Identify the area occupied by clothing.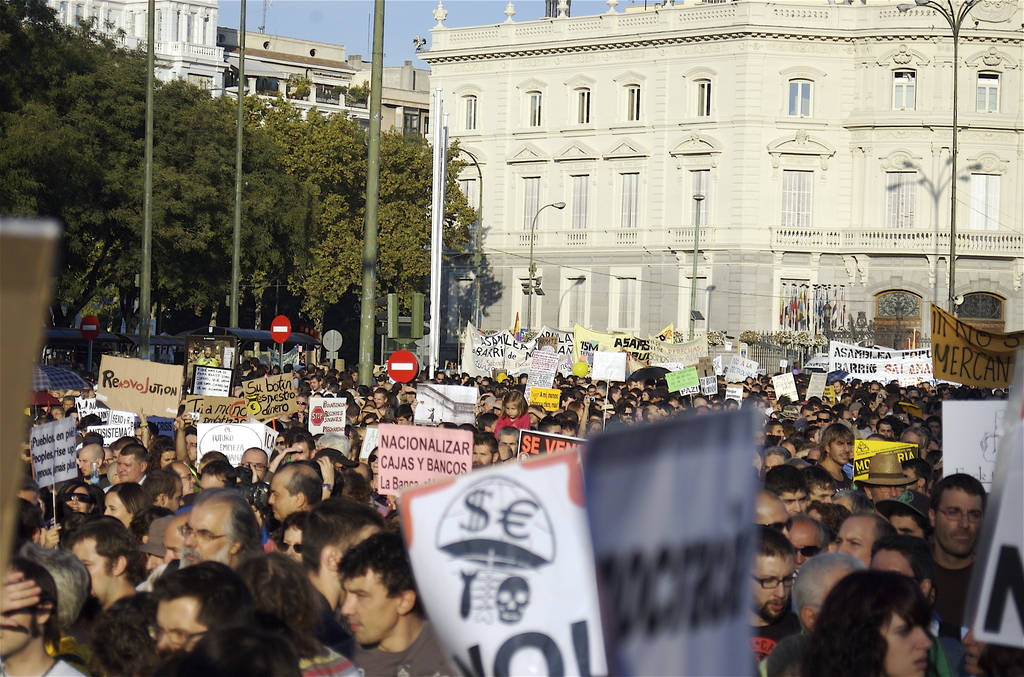
Area: <box>195,354,218,368</box>.
